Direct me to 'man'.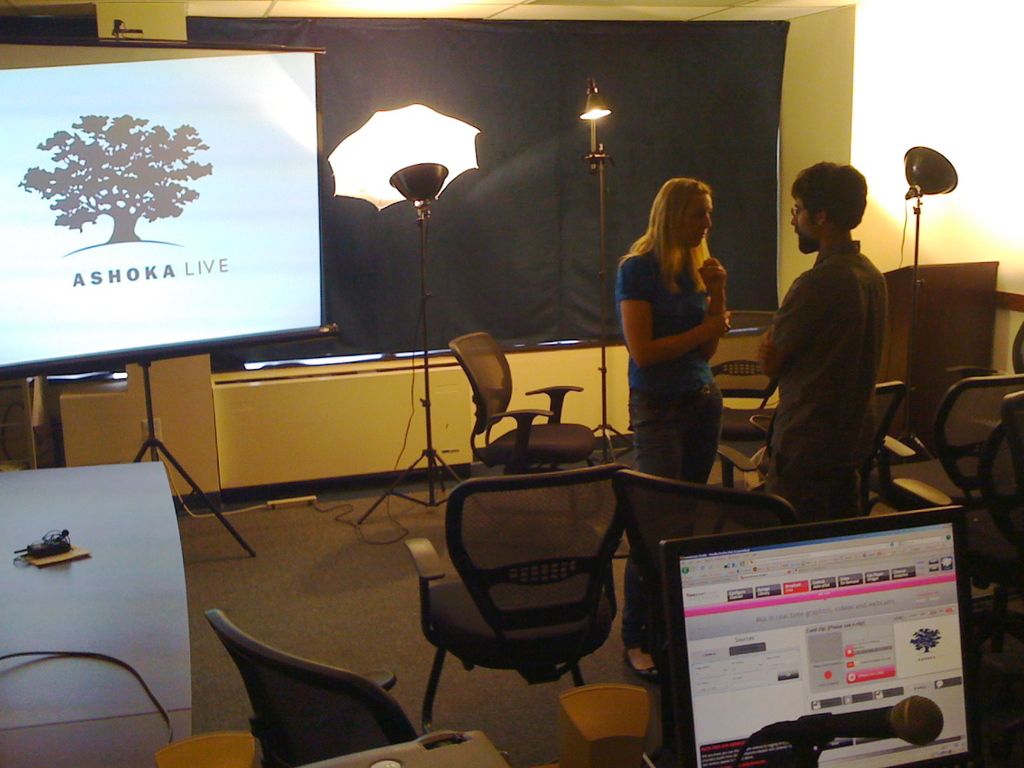
Direction: x1=752 y1=158 x2=867 y2=526.
